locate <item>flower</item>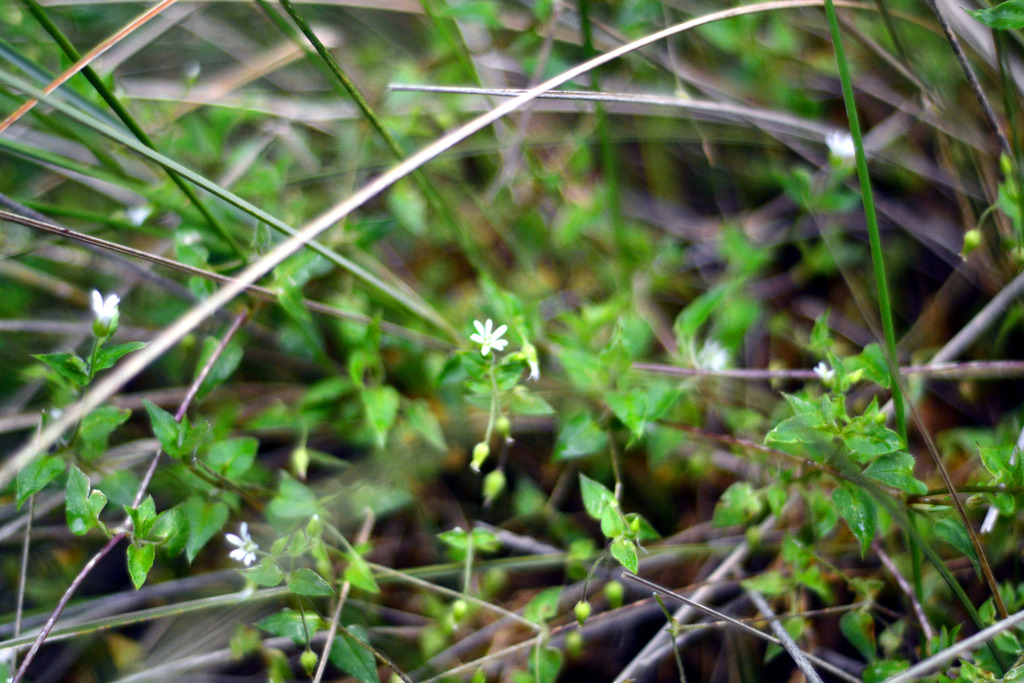
bbox=(220, 520, 260, 567)
